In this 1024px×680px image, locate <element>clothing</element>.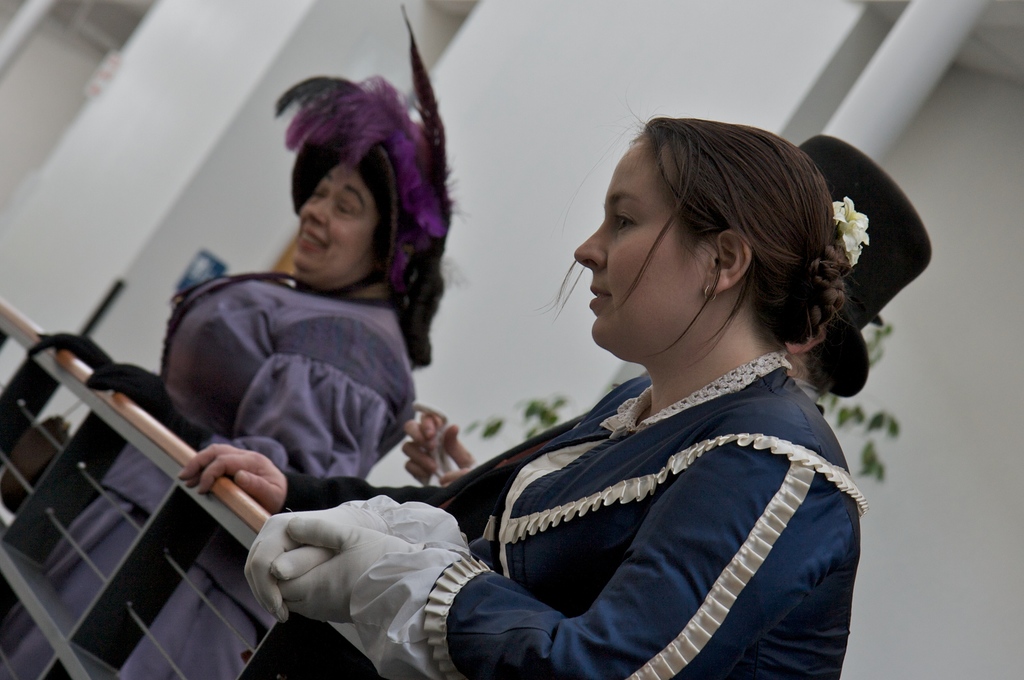
Bounding box: box=[163, 271, 419, 481].
